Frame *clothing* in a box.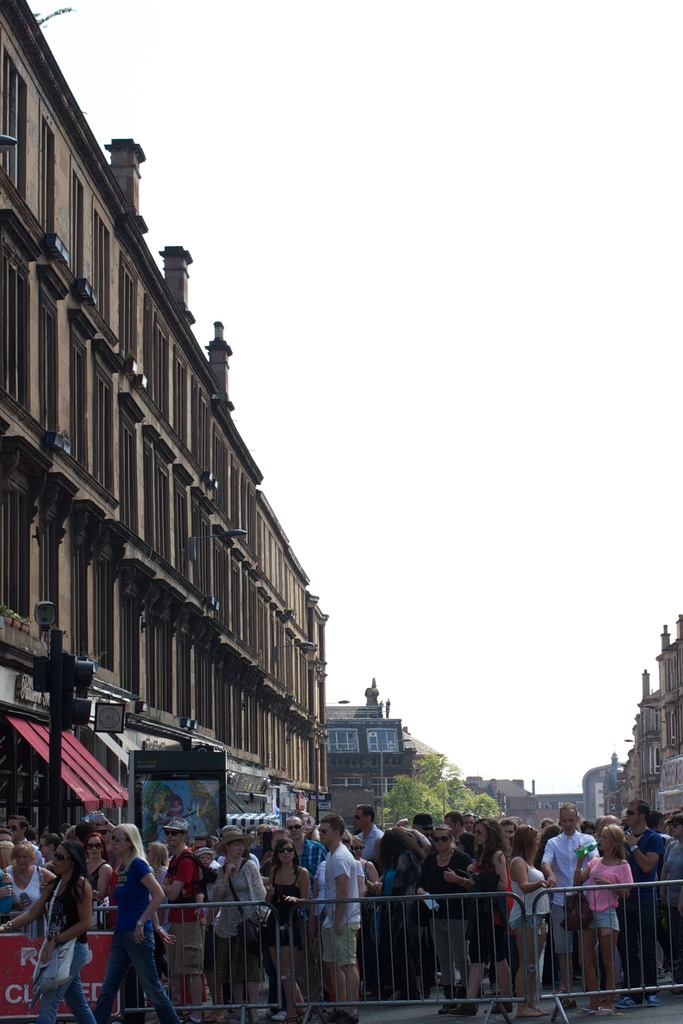
323,843,365,969.
